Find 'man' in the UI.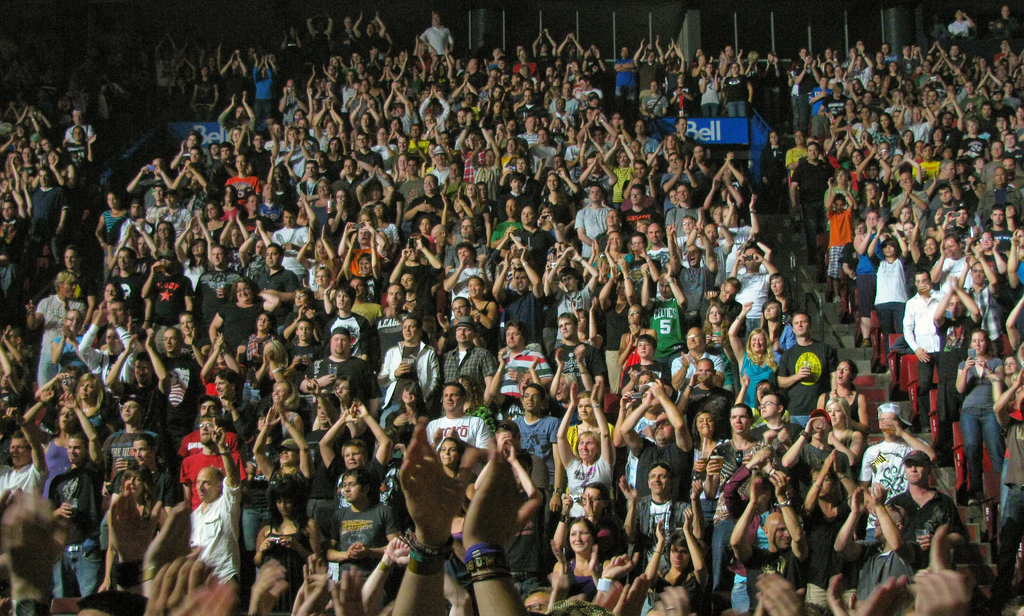
UI element at (352, 11, 385, 54).
